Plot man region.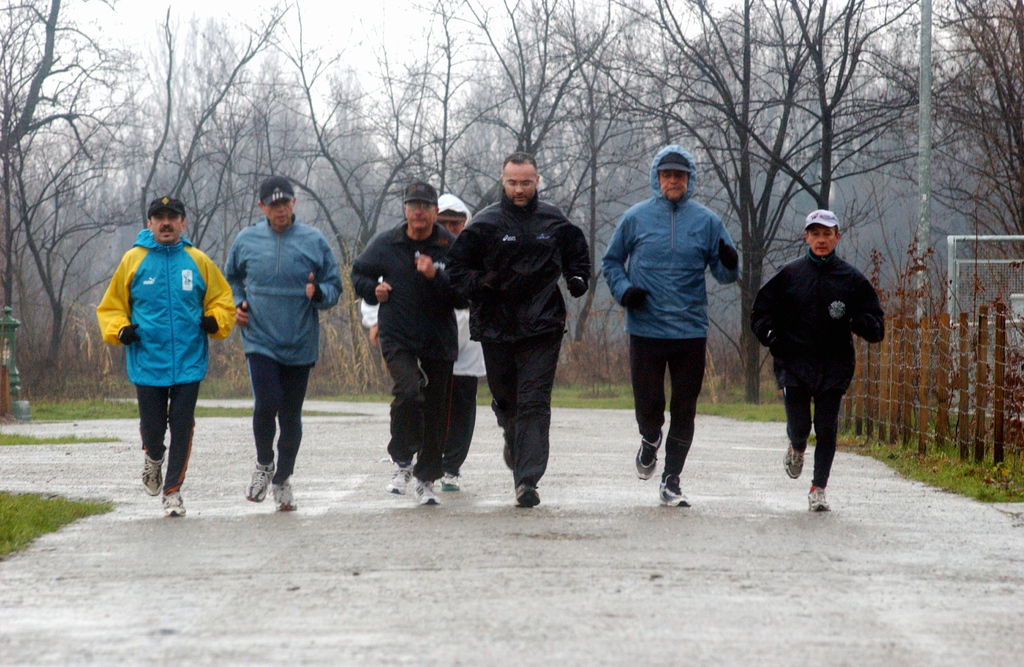
Plotted at x1=447 y1=152 x2=591 y2=508.
